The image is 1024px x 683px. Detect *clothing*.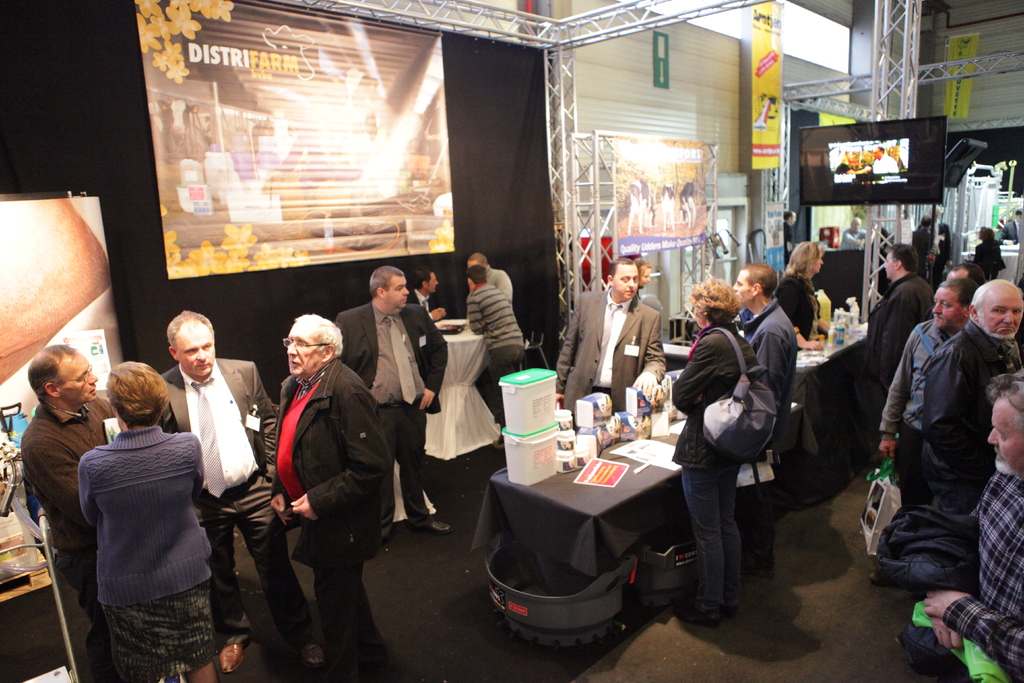
Detection: [left=404, top=283, right=445, bottom=318].
